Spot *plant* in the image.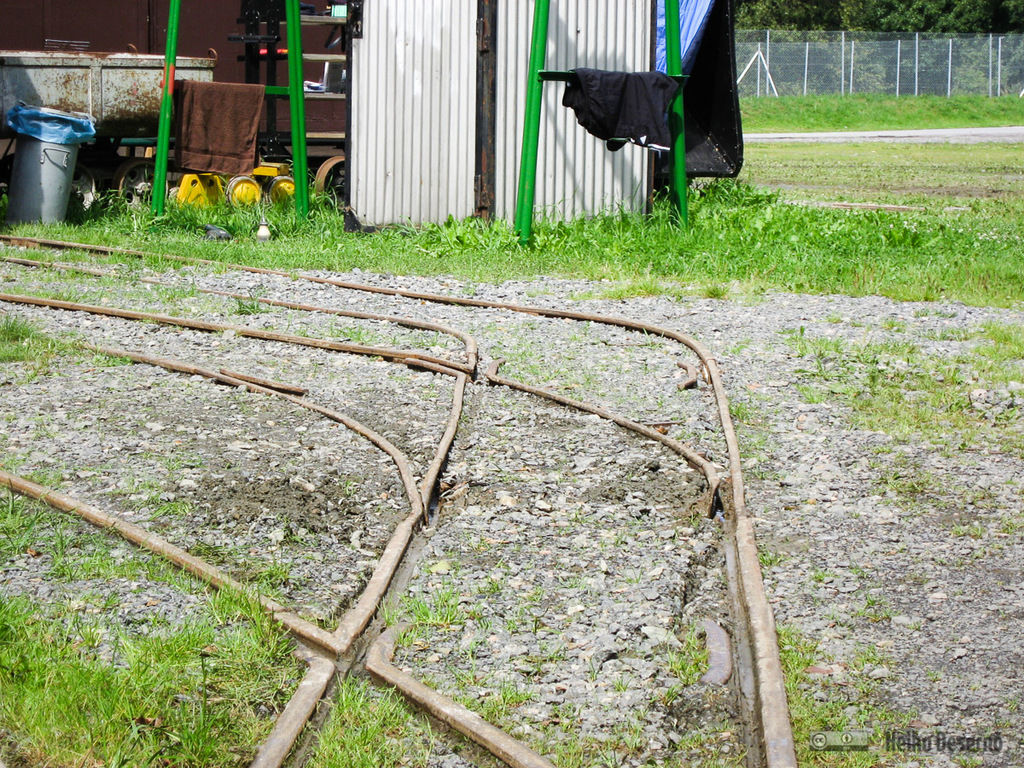
*plant* found at pyautogui.locateOnScreen(71, 457, 112, 478).
